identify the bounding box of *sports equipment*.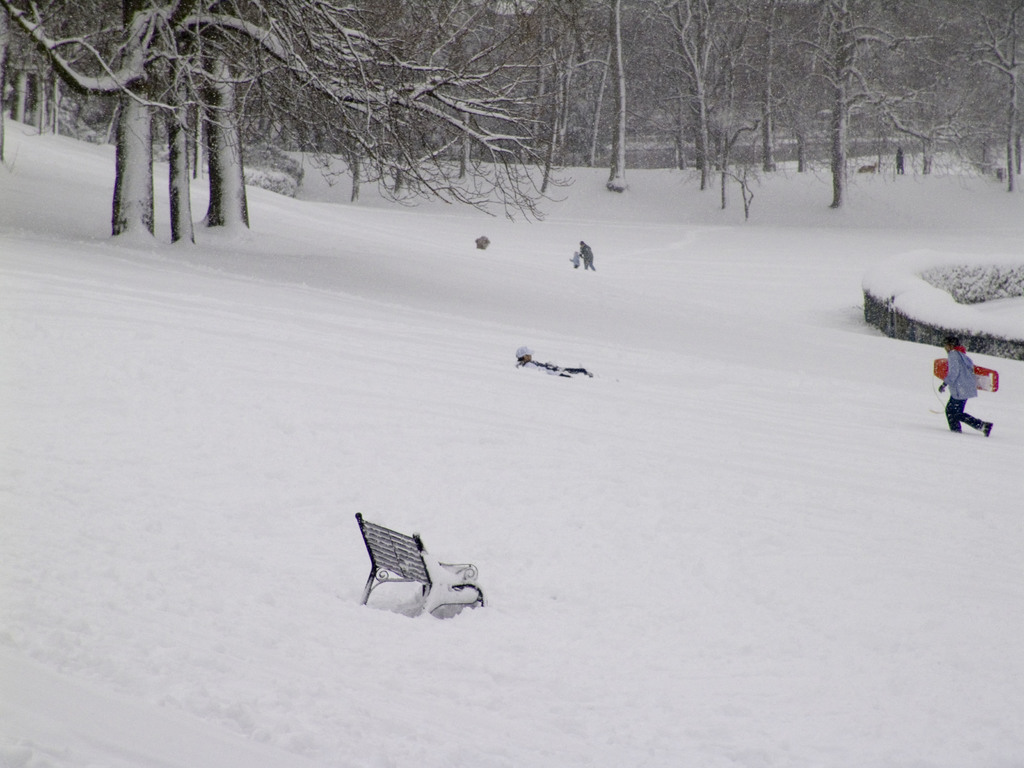
{"left": 982, "top": 423, "right": 991, "bottom": 436}.
